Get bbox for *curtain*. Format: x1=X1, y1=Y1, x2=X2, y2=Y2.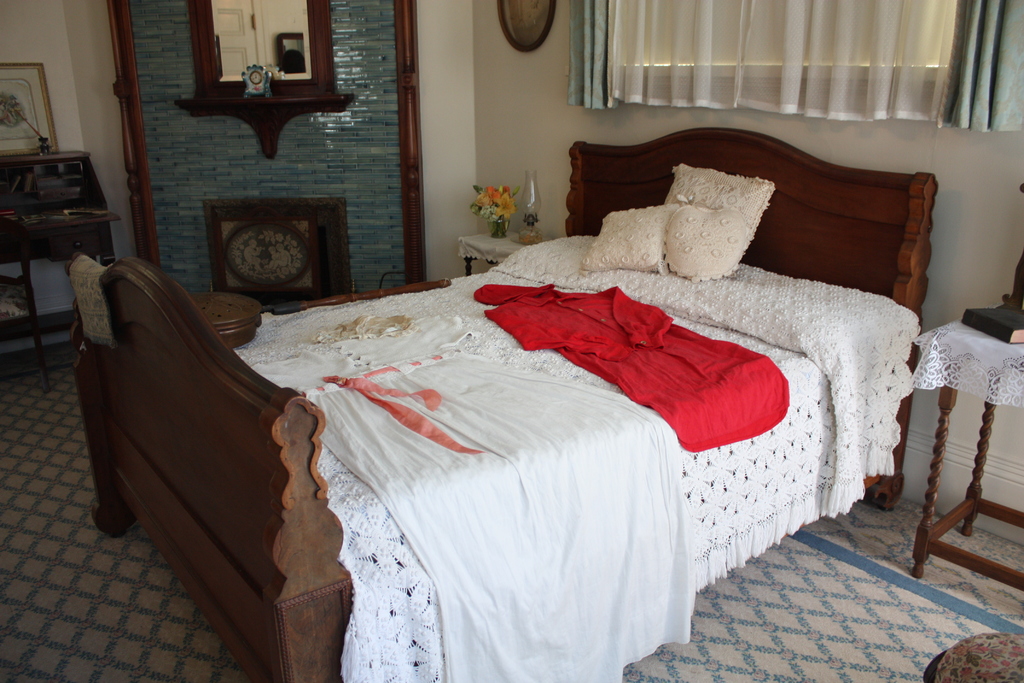
x1=564, y1=0, x2=1023, y2=134.
